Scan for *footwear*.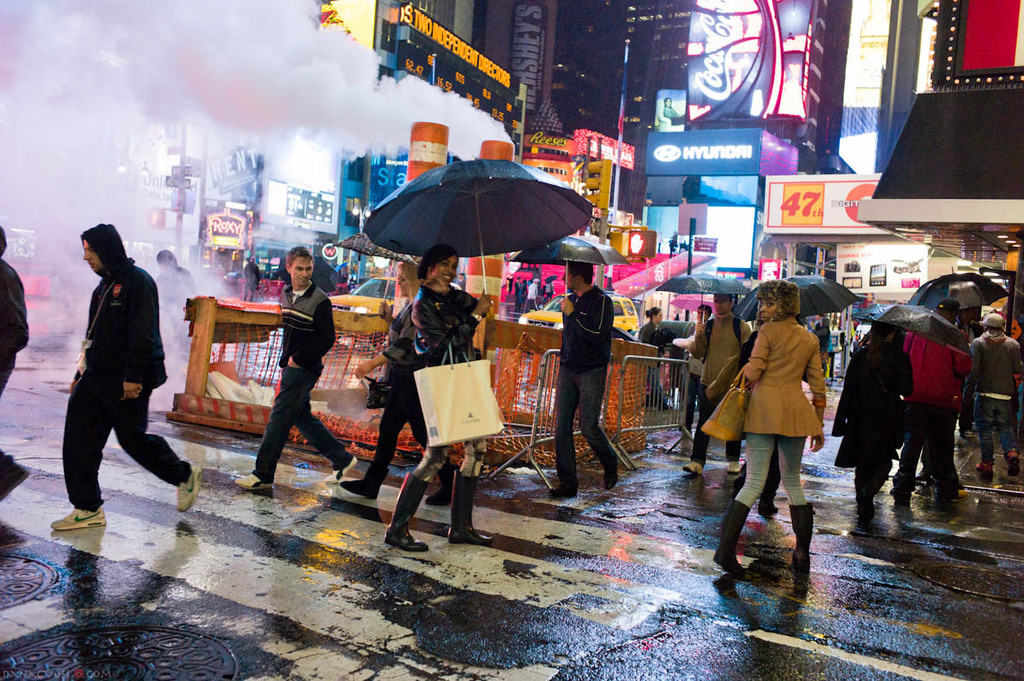
Scan result: BBox(2, 460, 31, 498).
